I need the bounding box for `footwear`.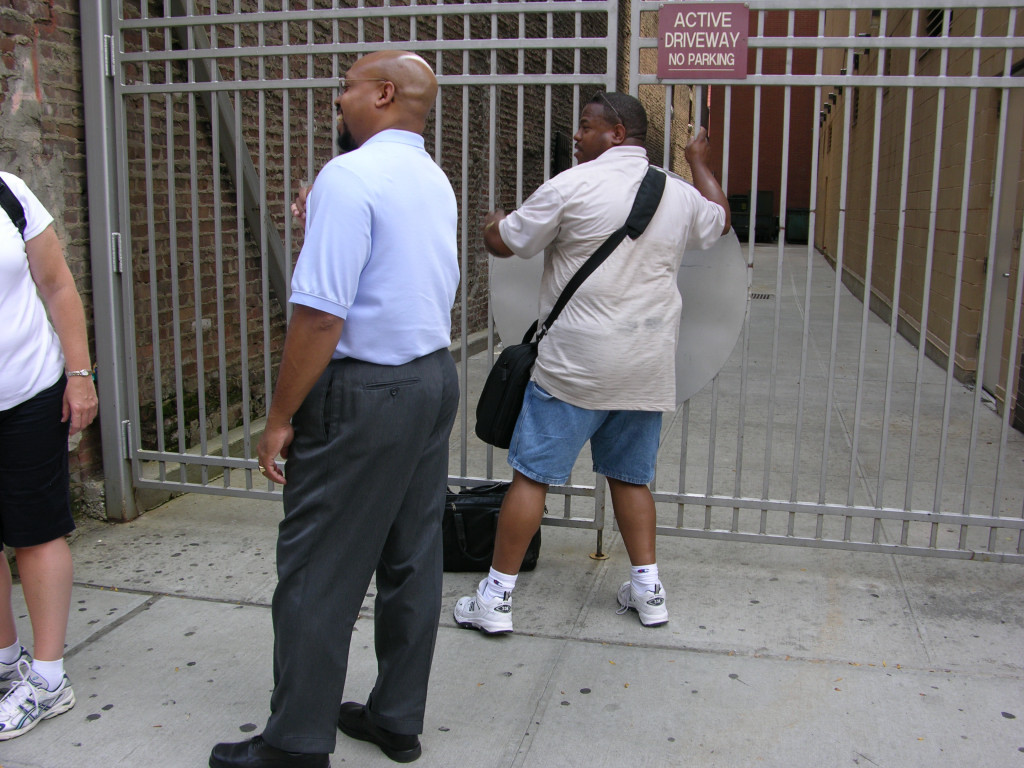
Here it is: 338:701:422:763.
